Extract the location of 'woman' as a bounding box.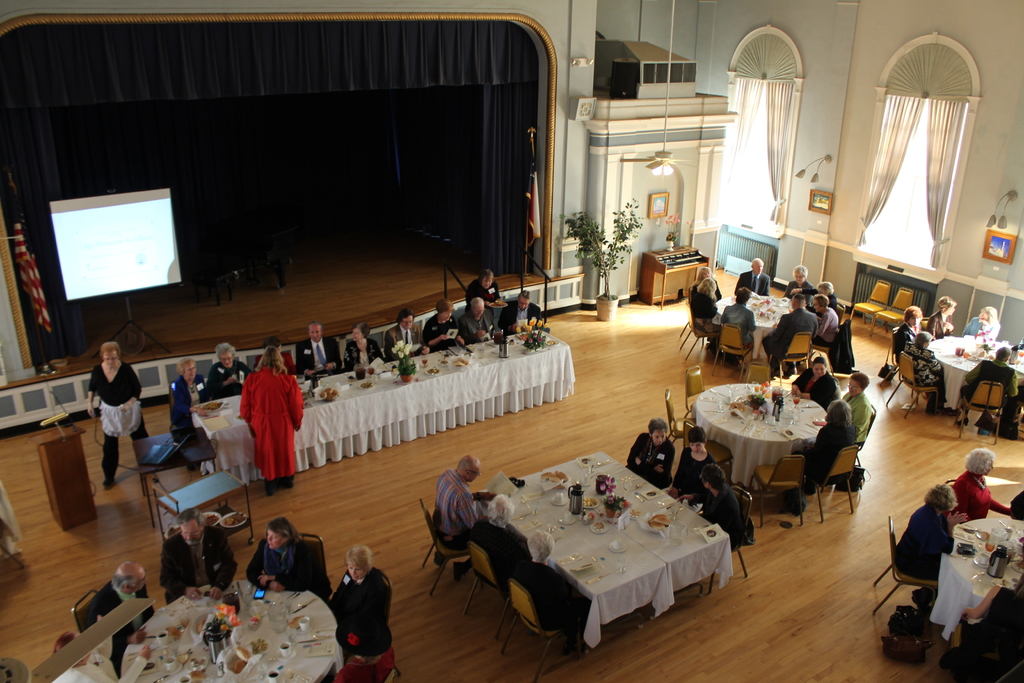
237 345 303 497.
